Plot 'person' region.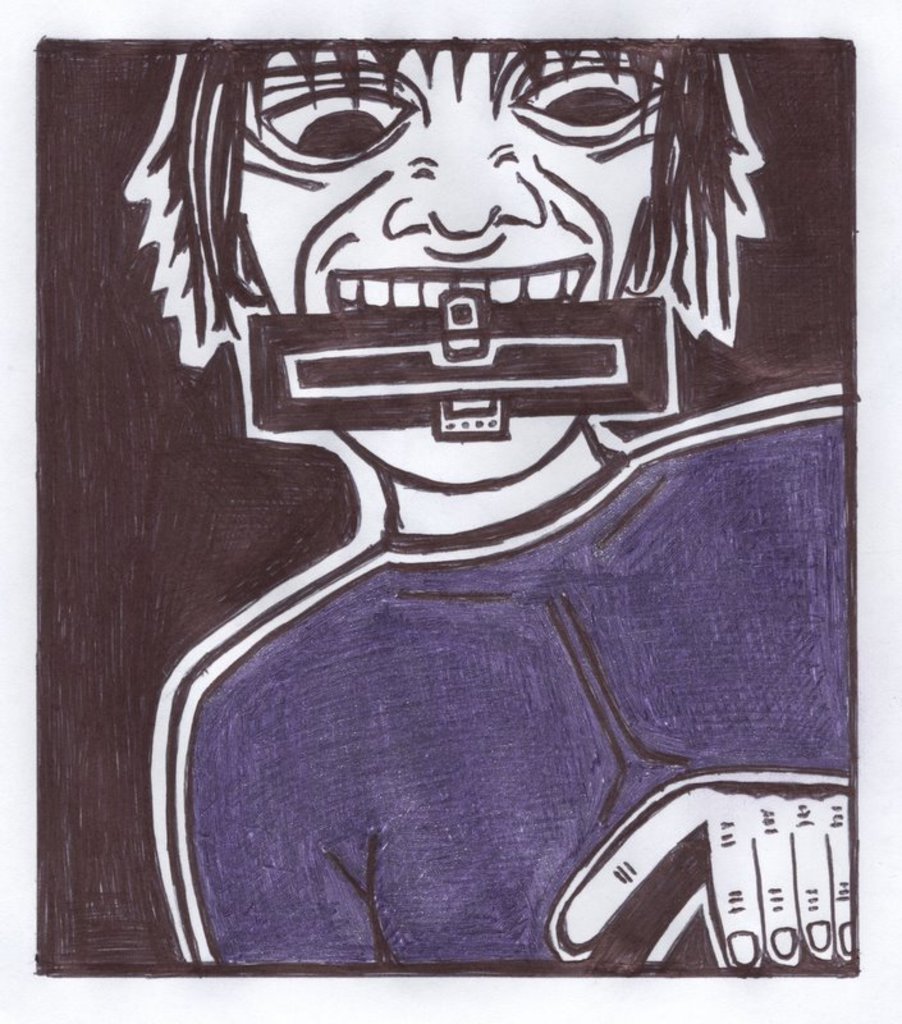
Plotted at [x1=104, y1=50, x2=865, y2=974].
